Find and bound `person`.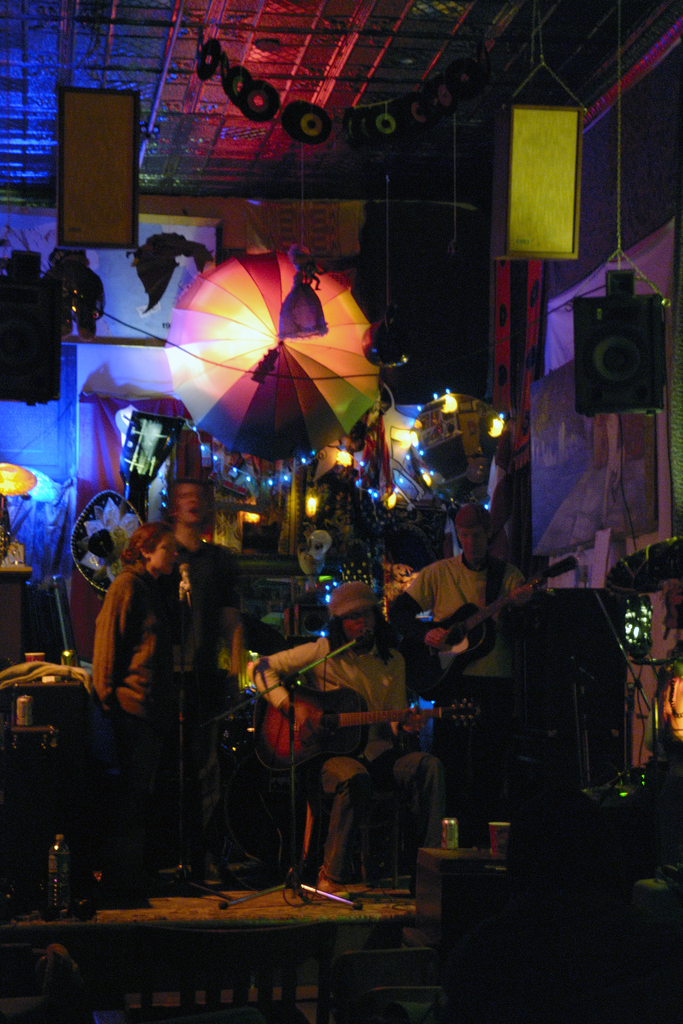
Bound: (91,515,187,921).
